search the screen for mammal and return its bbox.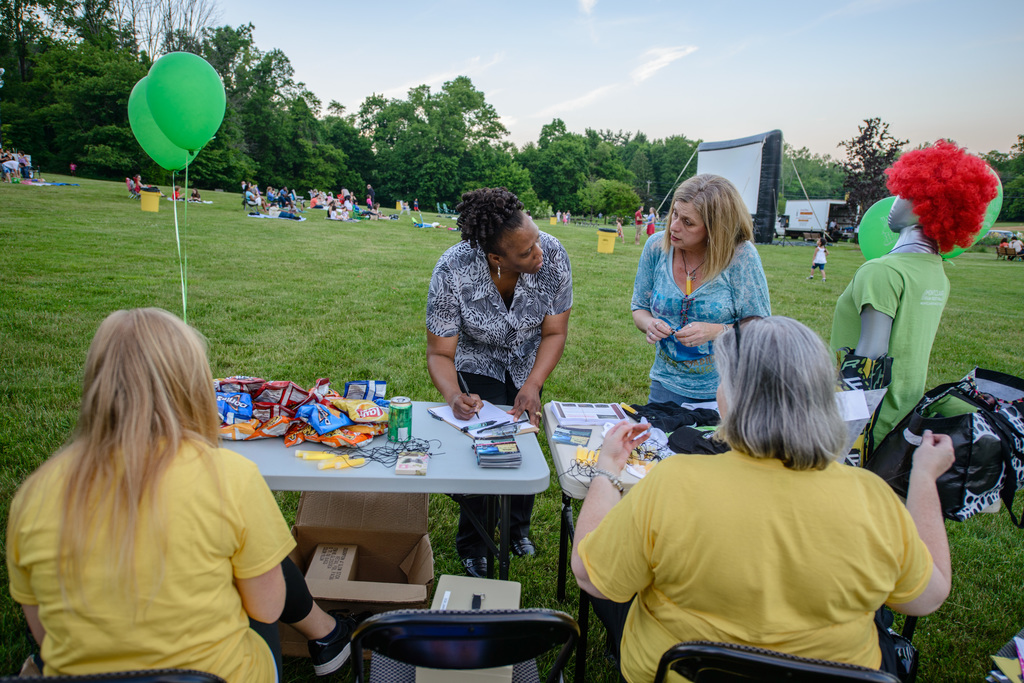
Found: 26 152 30 172.
